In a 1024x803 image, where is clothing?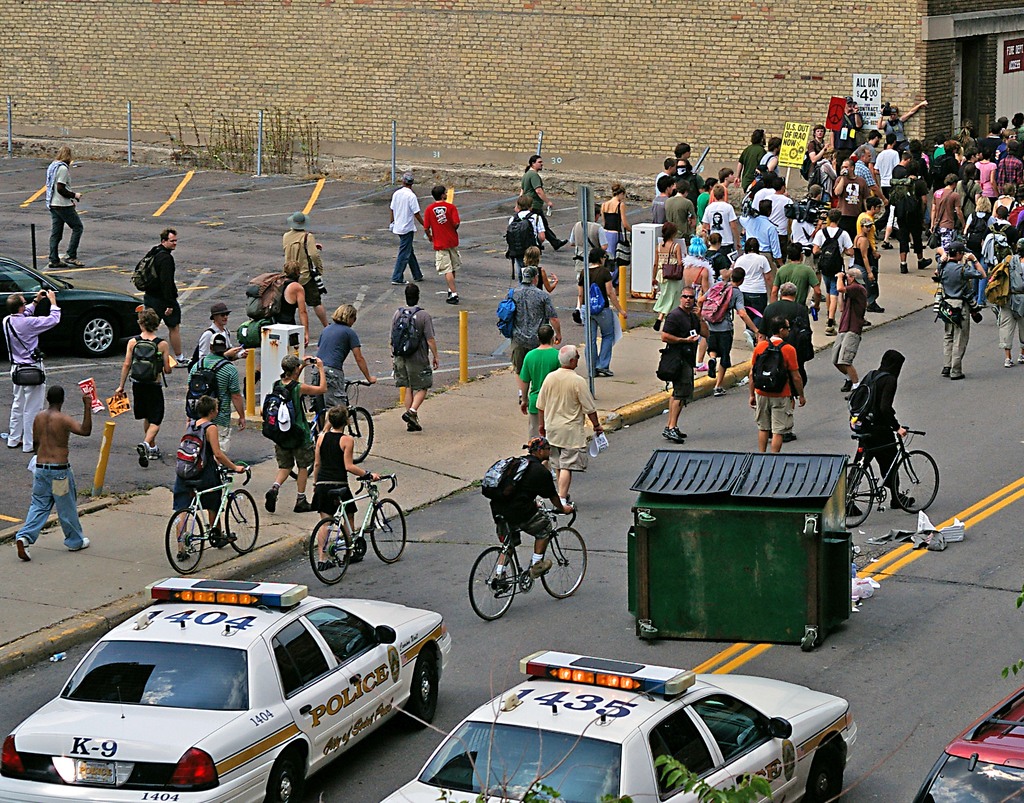
[x1=771, y1=264, x2=822, y2=302].
